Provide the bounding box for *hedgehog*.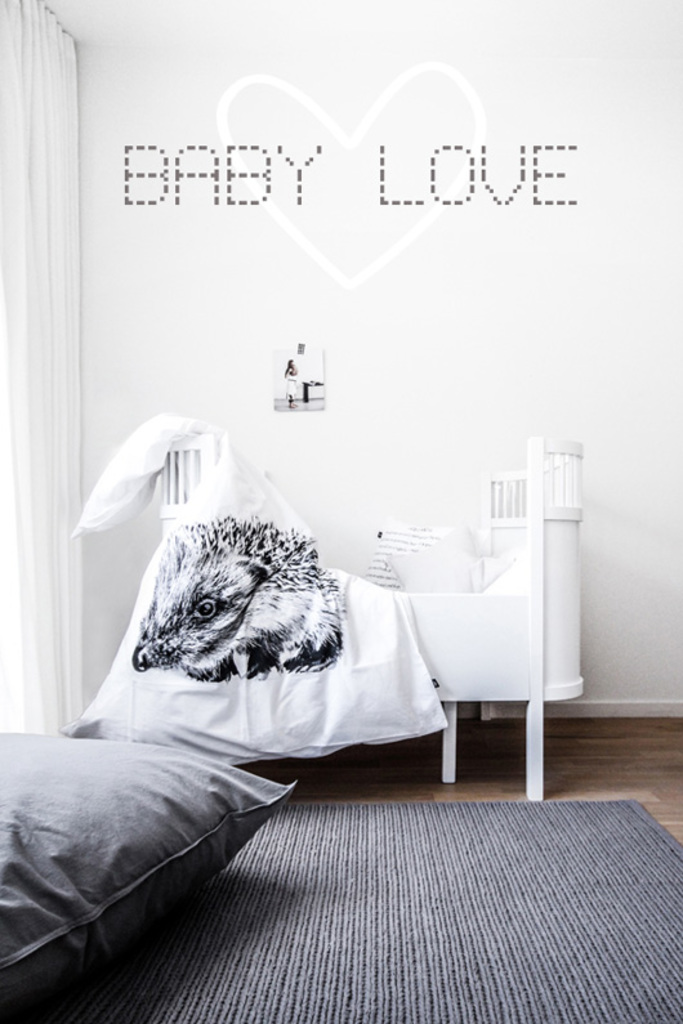
[left=128, top=511, right=347, bottom=685].
